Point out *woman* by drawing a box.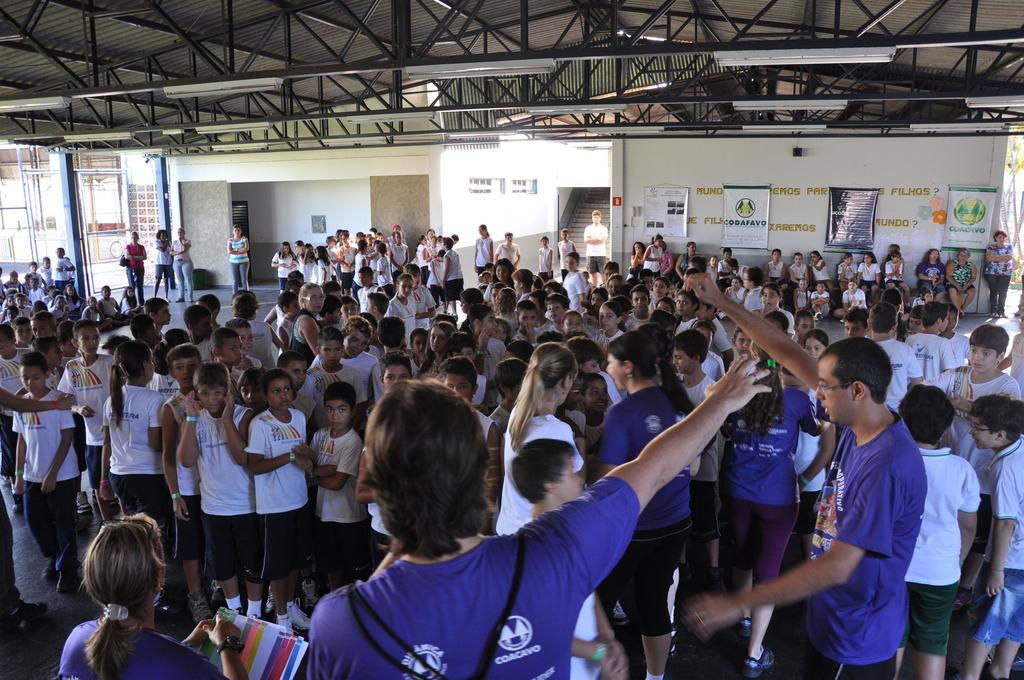
913:250:950:302.
